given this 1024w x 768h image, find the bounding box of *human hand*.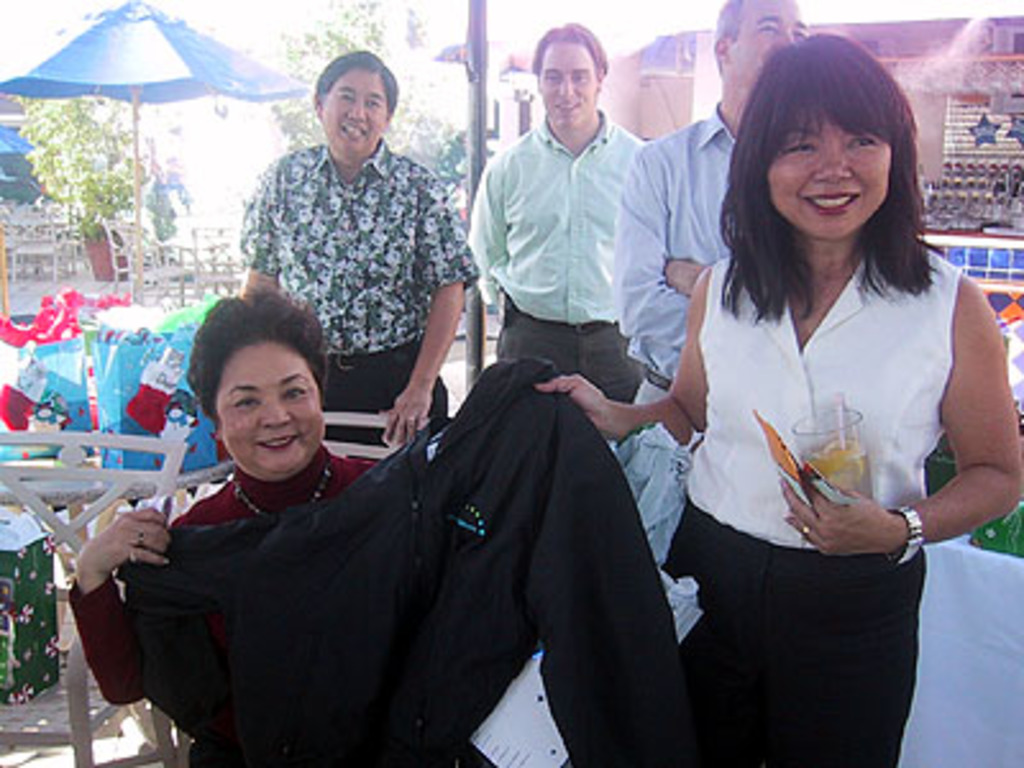
x1=532, y1=369, x2=612, y2=443.
